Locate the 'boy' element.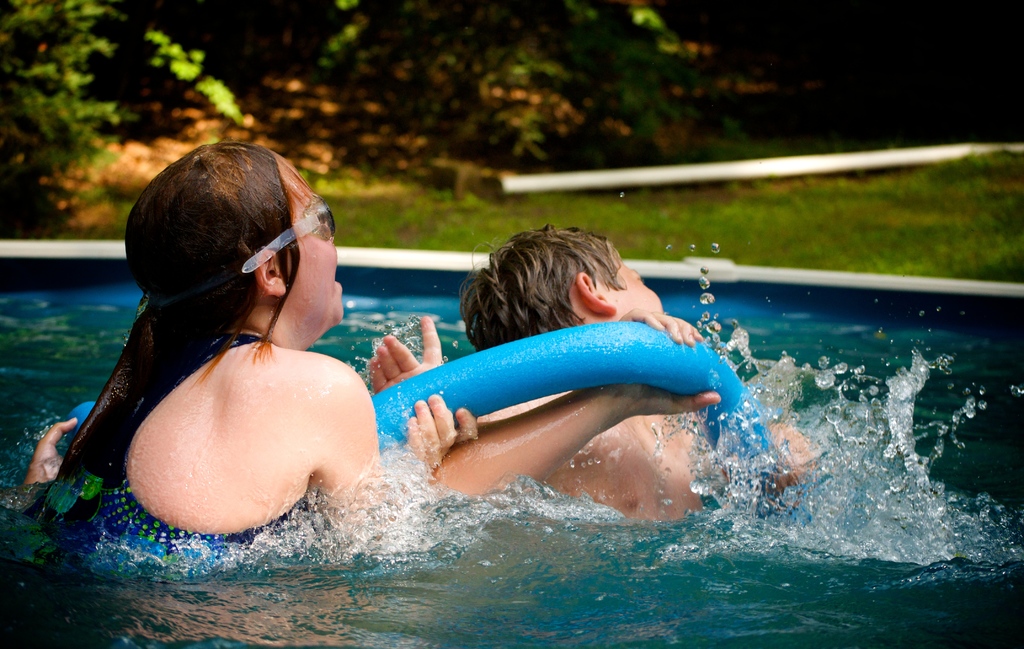
Element bbox: 428 224 820 526.
